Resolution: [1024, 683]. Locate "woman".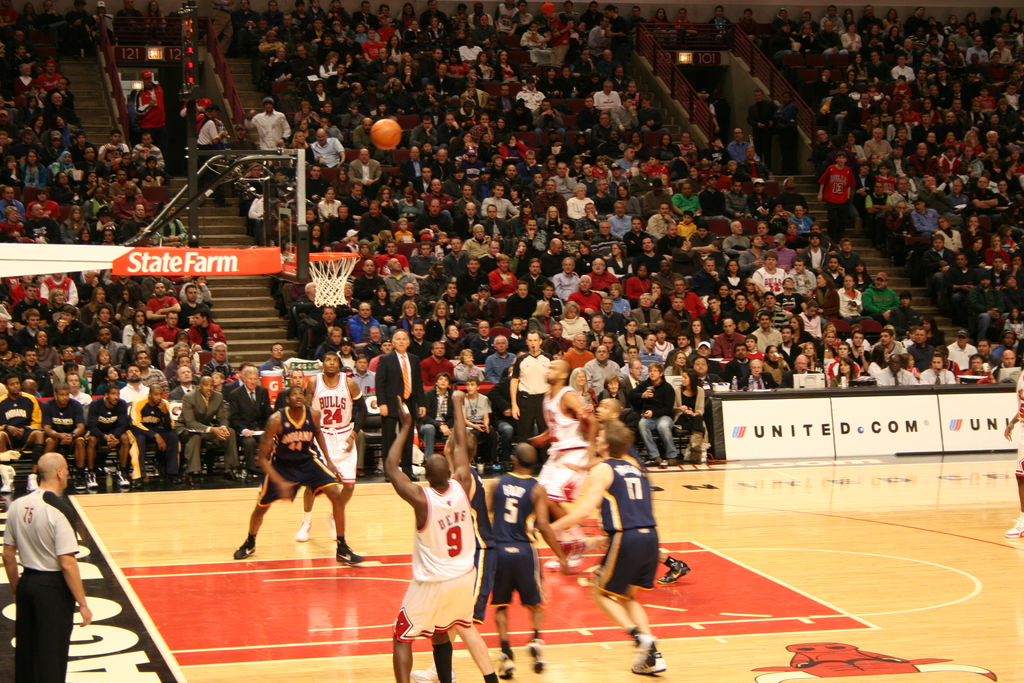
bbox=(625, 126, 651, 163).
